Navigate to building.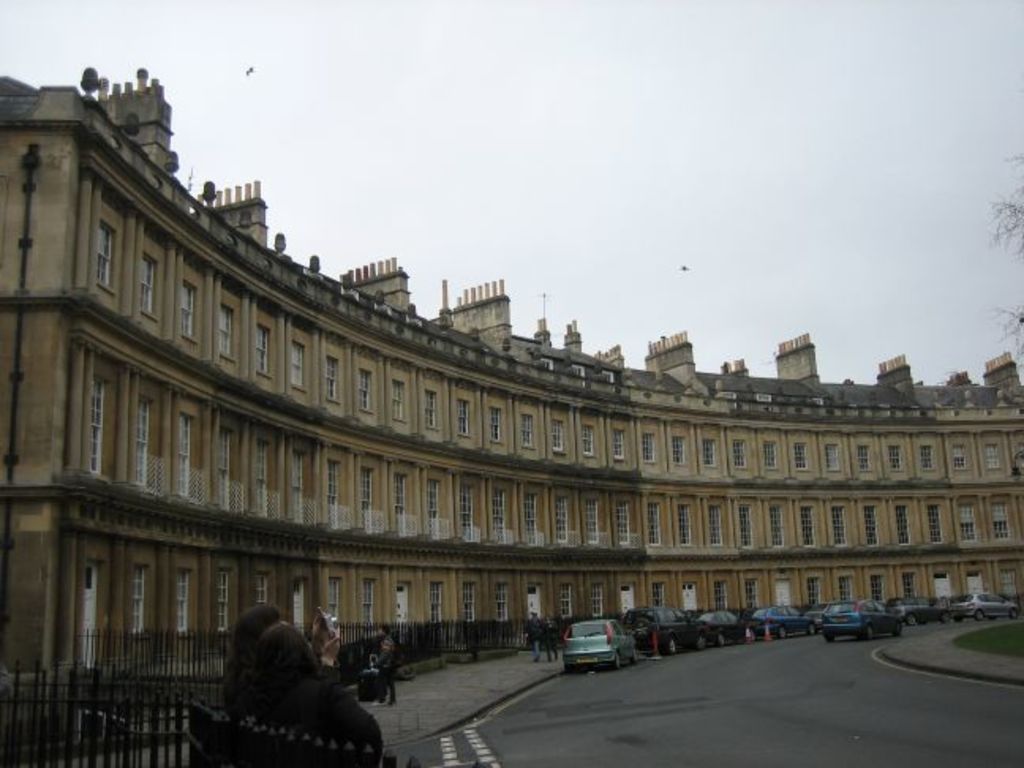
Navigation target: region(0, 66, 1022, 683).
